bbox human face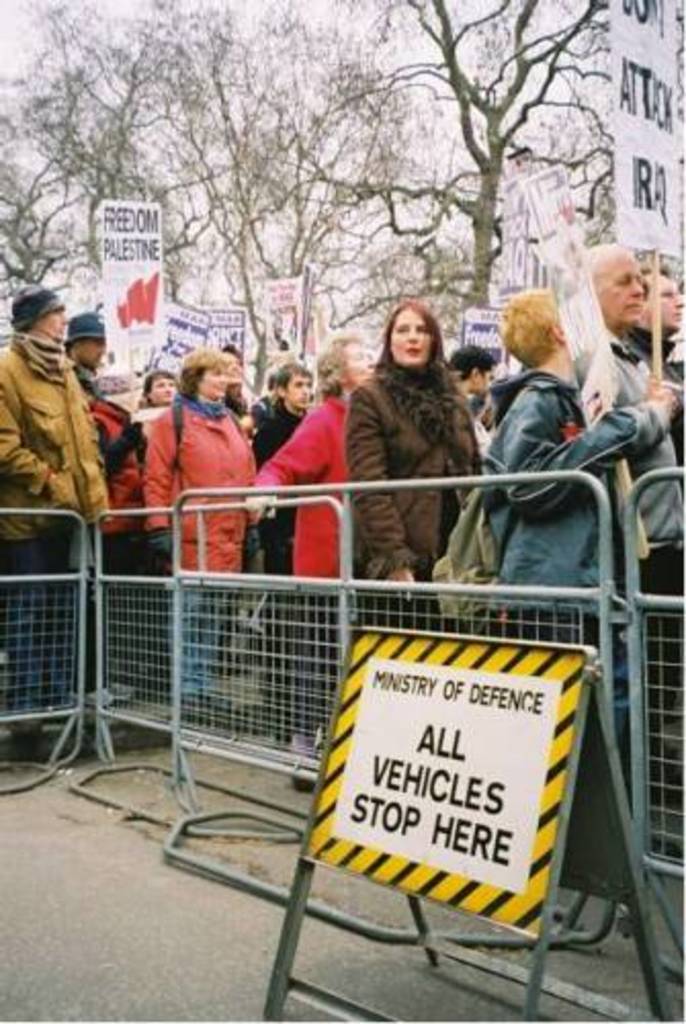
pyautogui.locateOnScreen(39, 299, 68, 344)
